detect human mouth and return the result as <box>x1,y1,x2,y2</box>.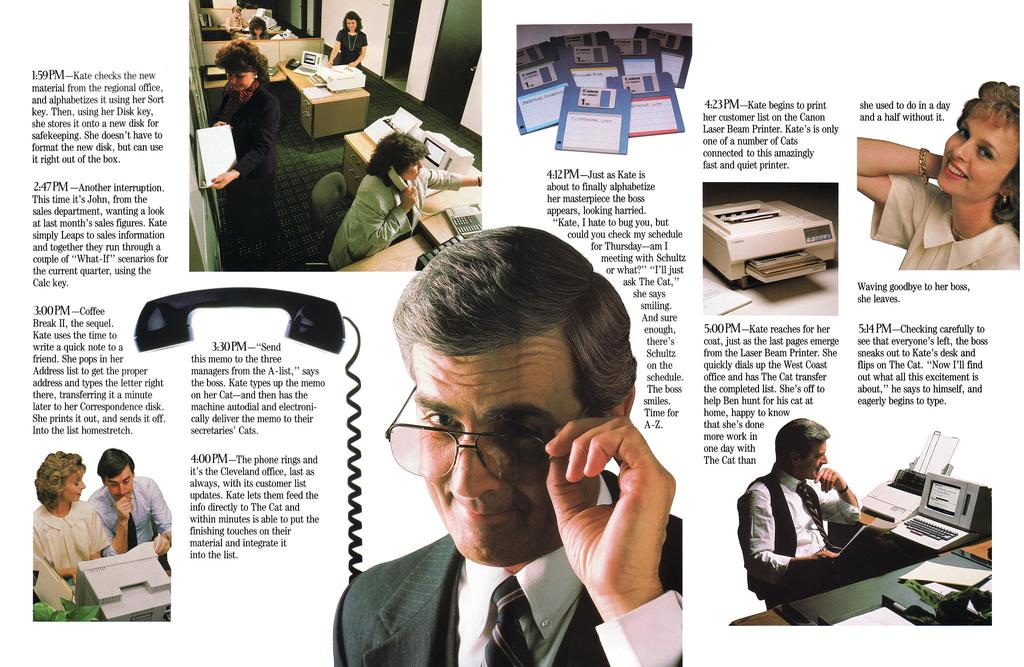
<box>945,161,970,177</box>.
